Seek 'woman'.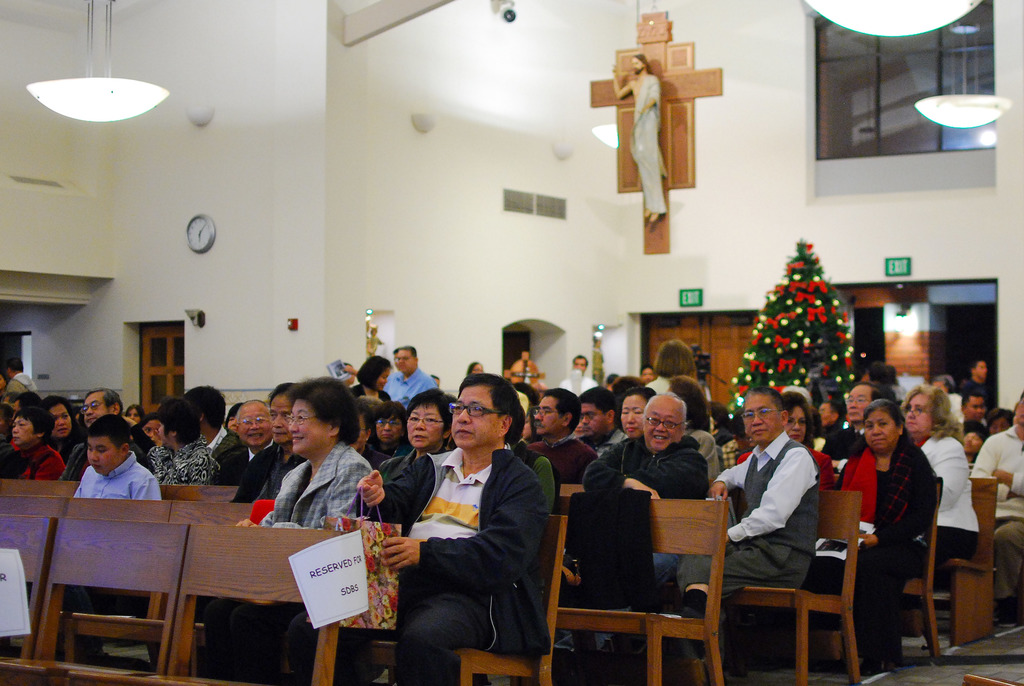
[x1=244, y1=386, x2=380, y2=554].
